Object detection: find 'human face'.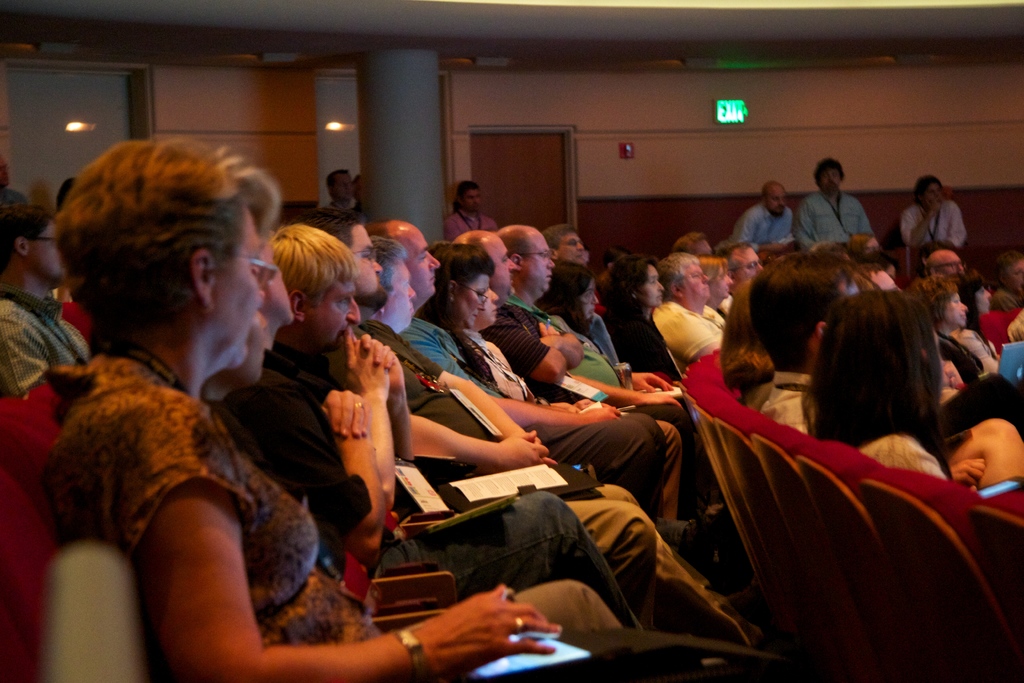
left=383, top=259, right=416, bottom=335.
